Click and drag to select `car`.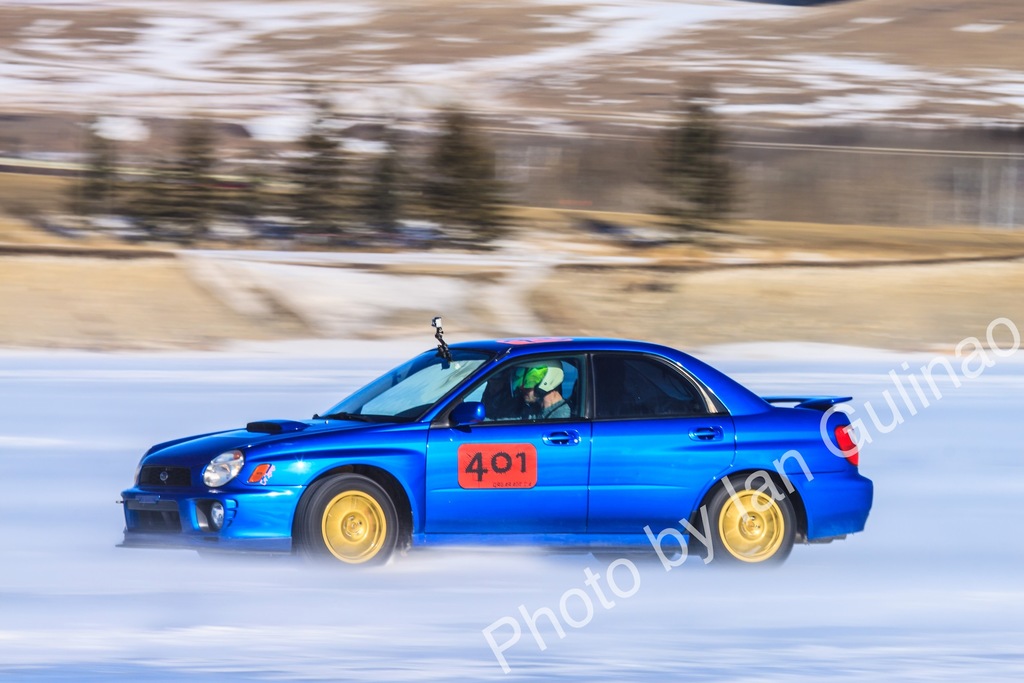
Selection: {"x1": 128, "y1": 331, "x2": 879, "y2": 564}.
